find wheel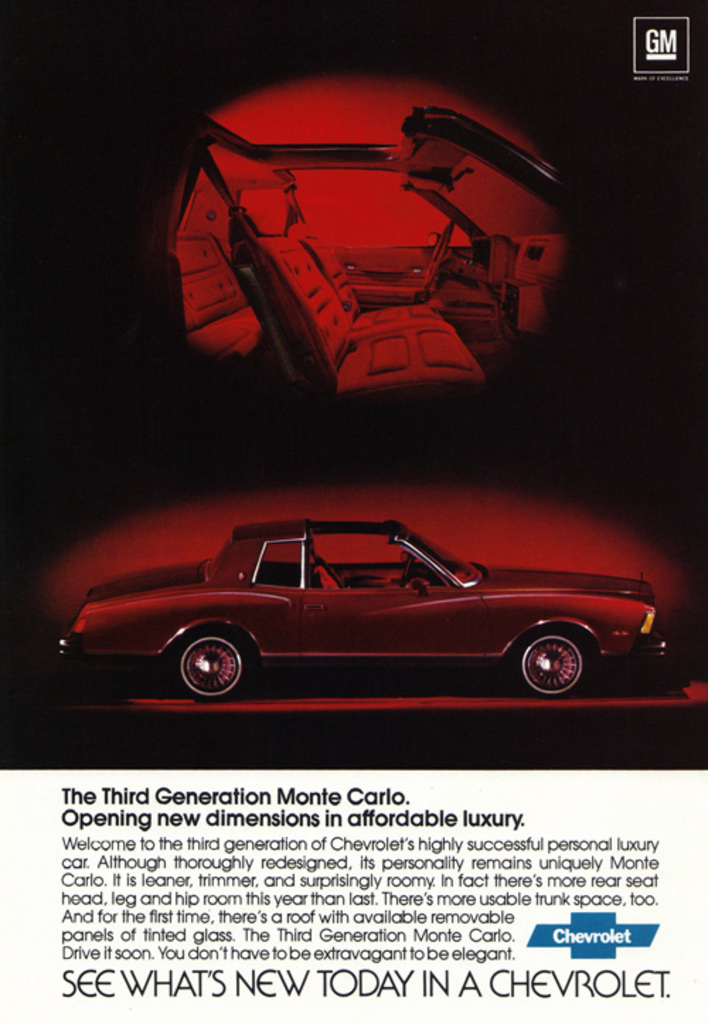
511:640:578:701
